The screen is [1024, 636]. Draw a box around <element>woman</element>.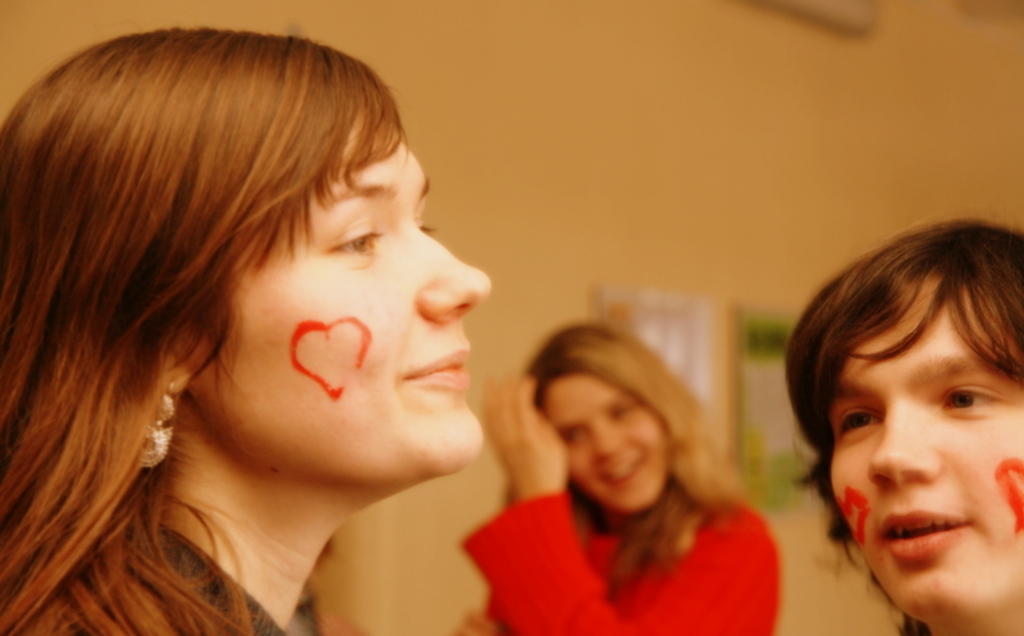
{"x1": 0, "y1": 38, "x2": 570, "y2": 608}.
